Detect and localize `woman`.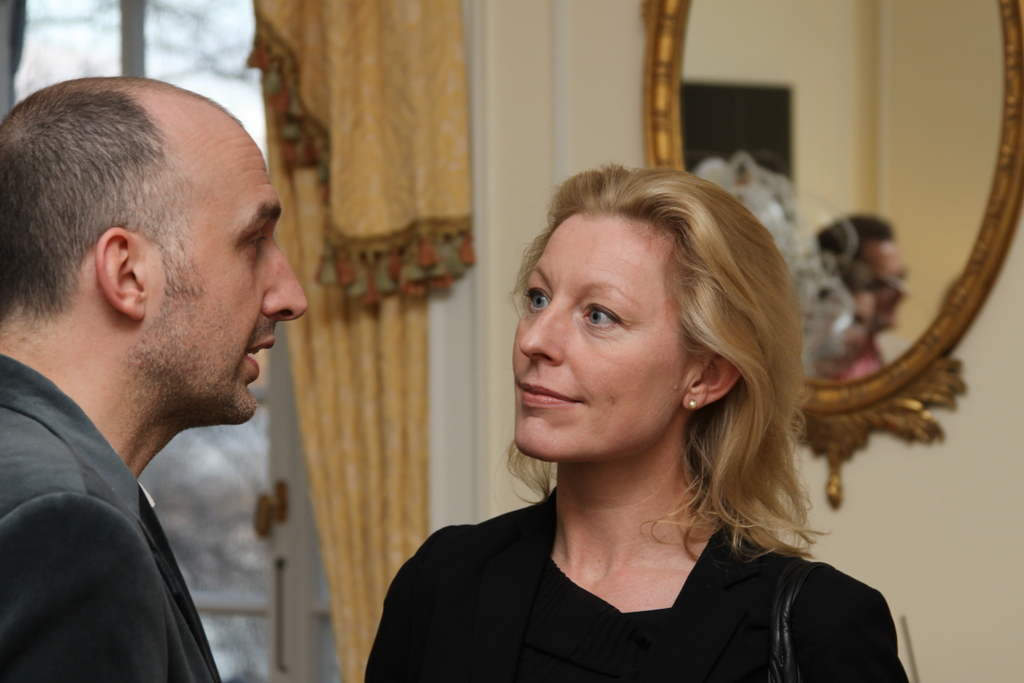
Localized at [404, 140, 888, 671].
